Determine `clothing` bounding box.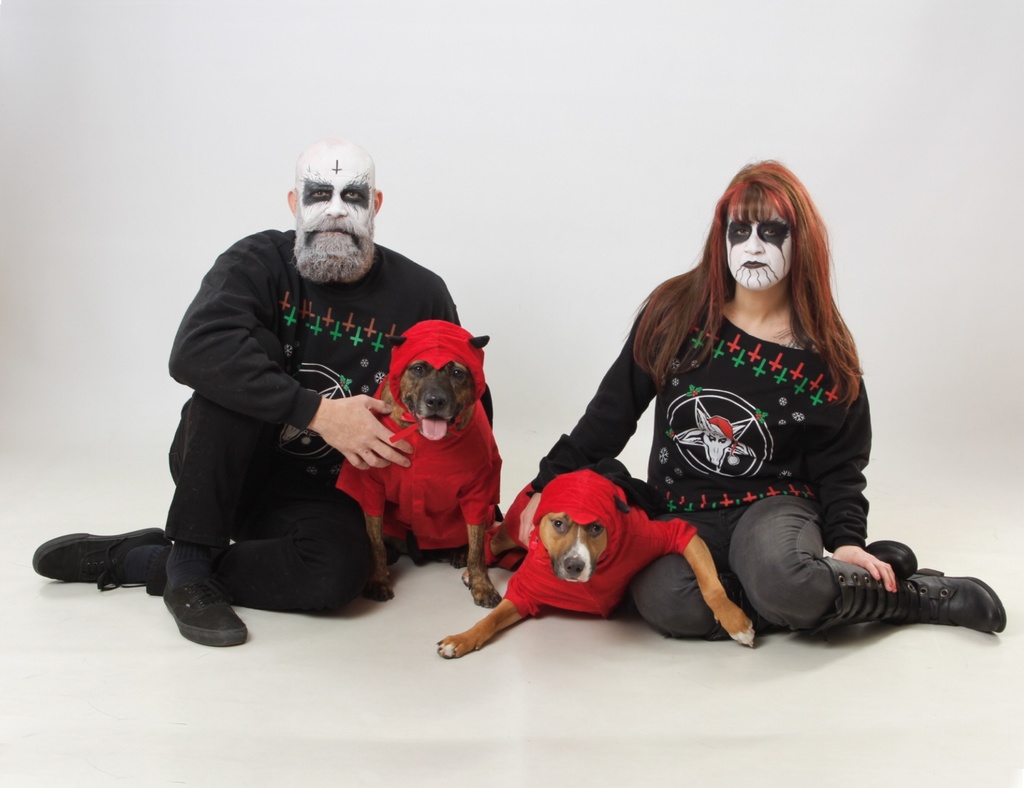
Determined: 161,227,495,621.
